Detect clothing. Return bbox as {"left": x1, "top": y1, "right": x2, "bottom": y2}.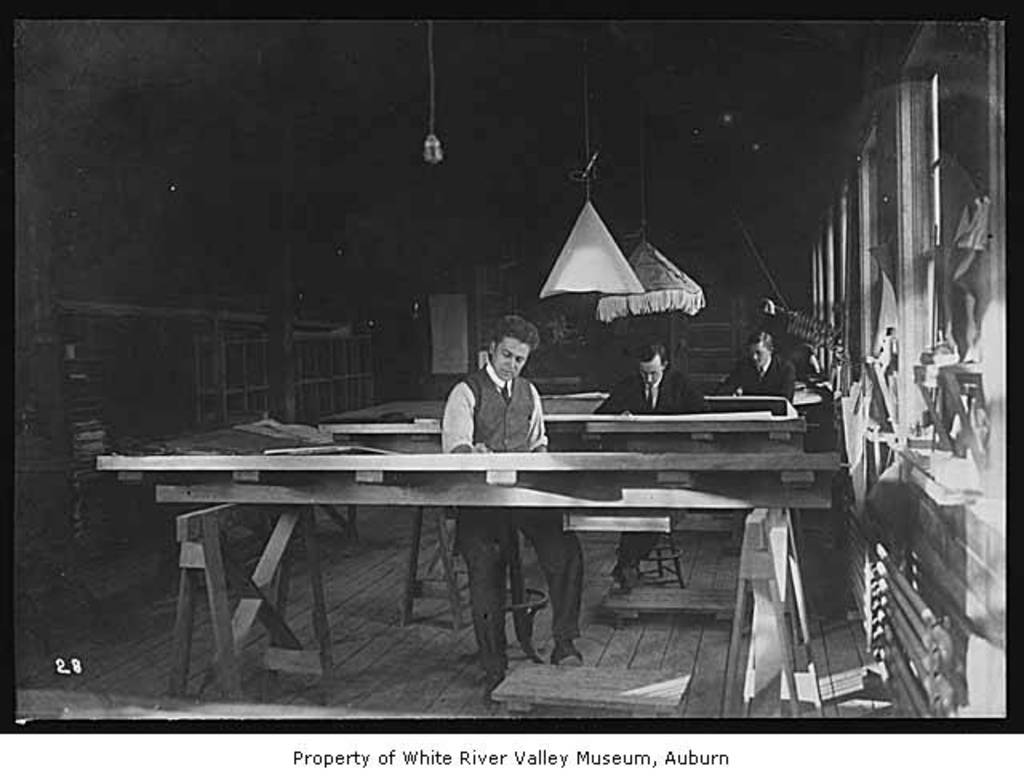
{"left": 442, "top": 366, "right": 544, "bottom": 473}.
